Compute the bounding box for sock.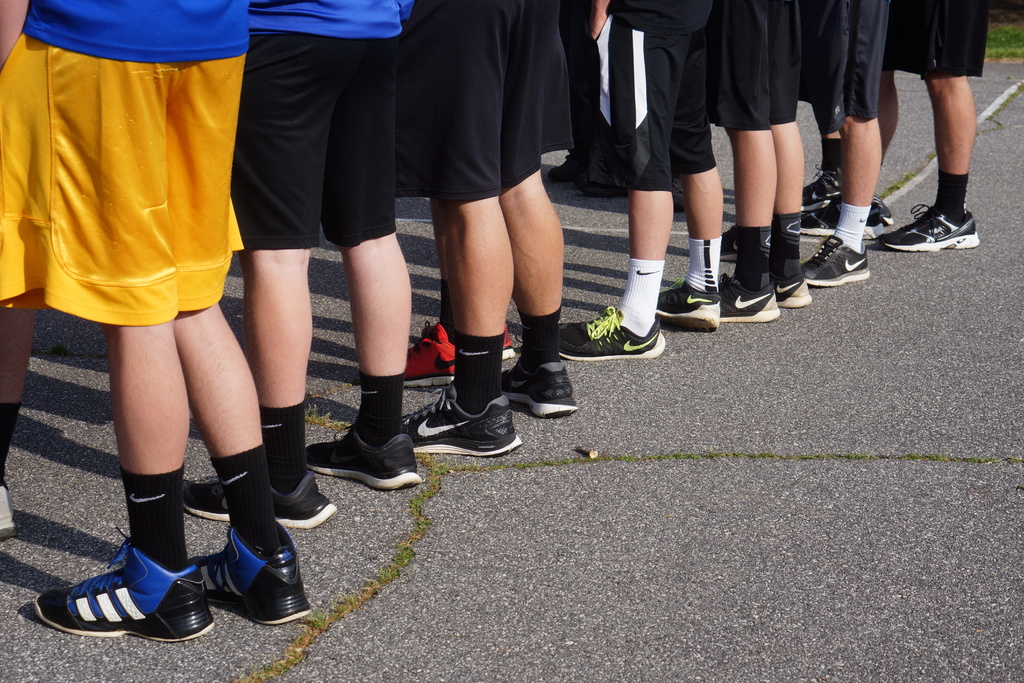
[353, 370, 406, 446].
